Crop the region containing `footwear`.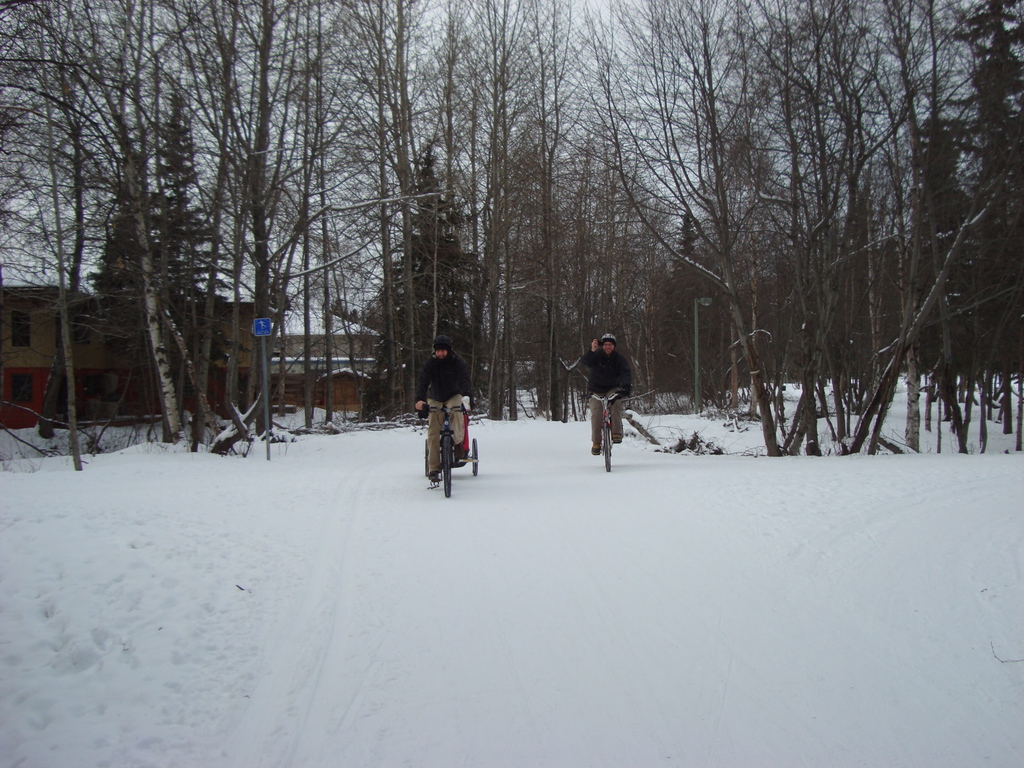
Crop region: detection(454, 440, 467, 460).
